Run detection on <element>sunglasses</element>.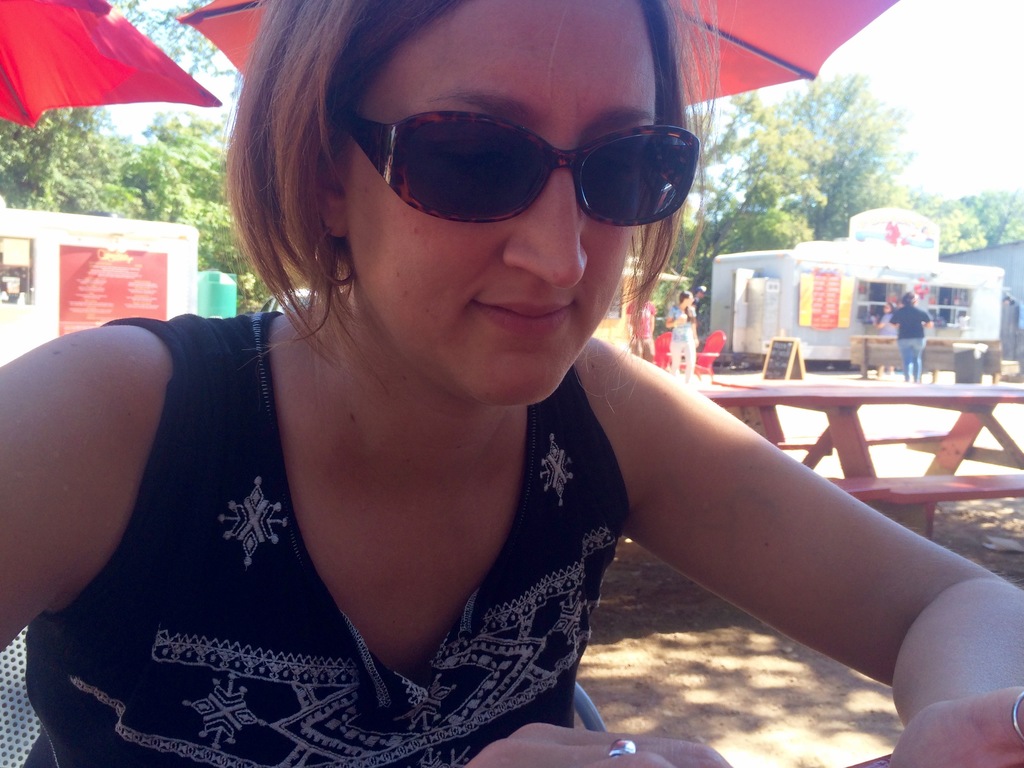
Result: BBox(344, 113, 698, 230).
